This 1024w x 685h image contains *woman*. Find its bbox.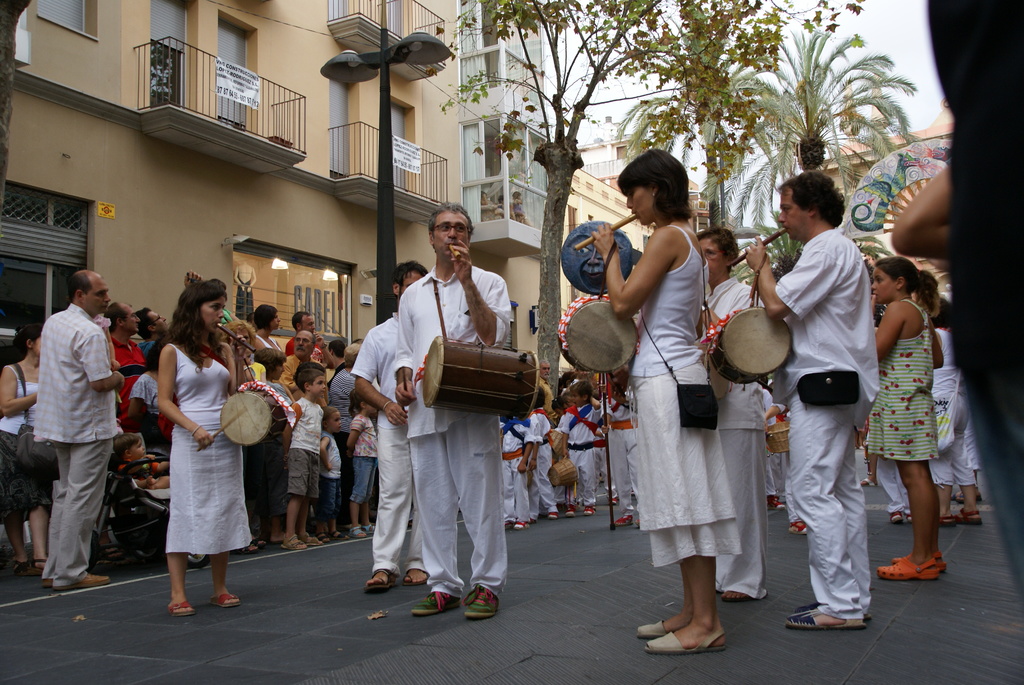
select_region(697, 226, 774, 602).
